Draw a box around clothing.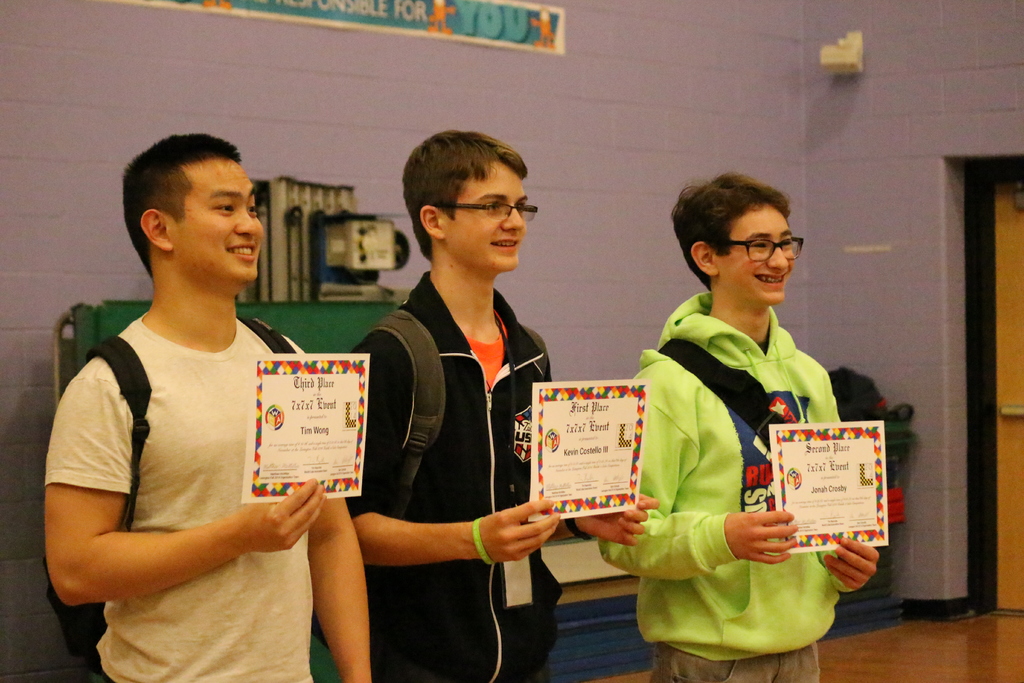
left=595, top=290, right=852, bottom=682.
